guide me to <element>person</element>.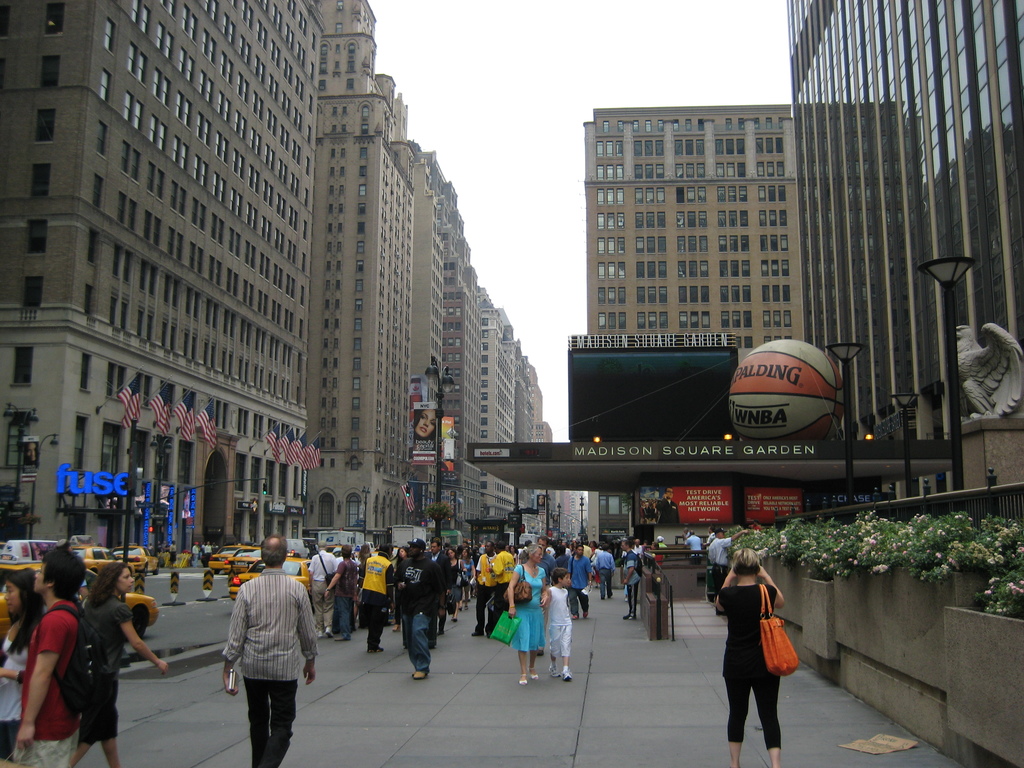
Guidance: left=708, top=525, right=737, bottom=594.
